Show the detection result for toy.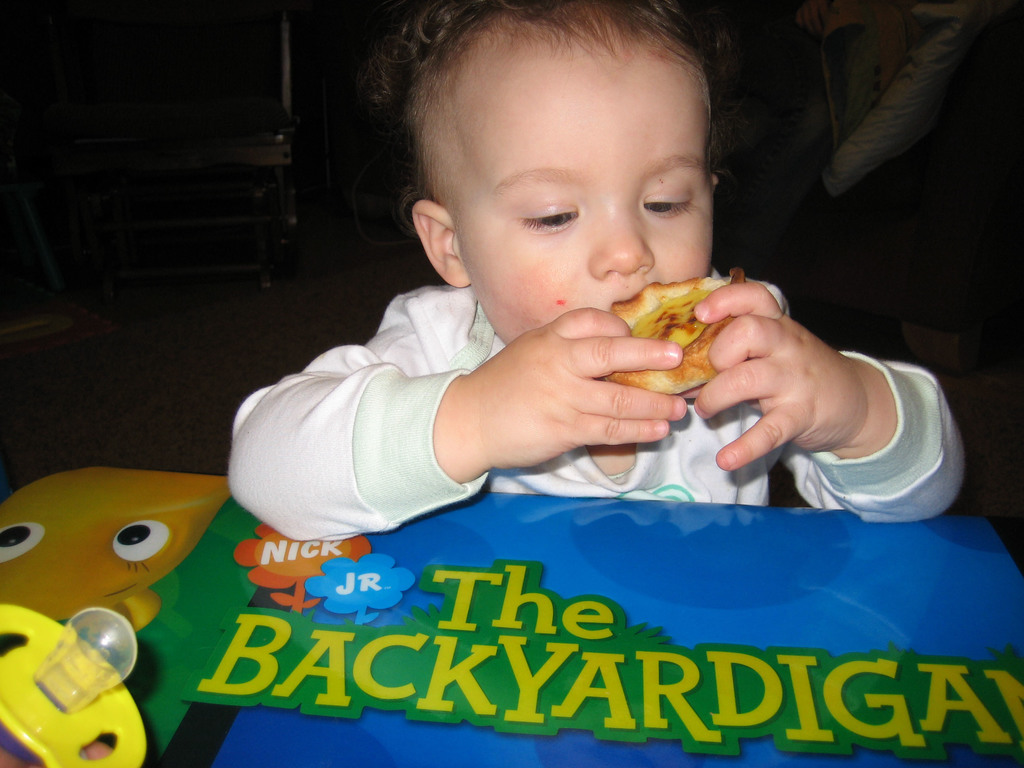
<region>309, 549, 416, 630</region>.
